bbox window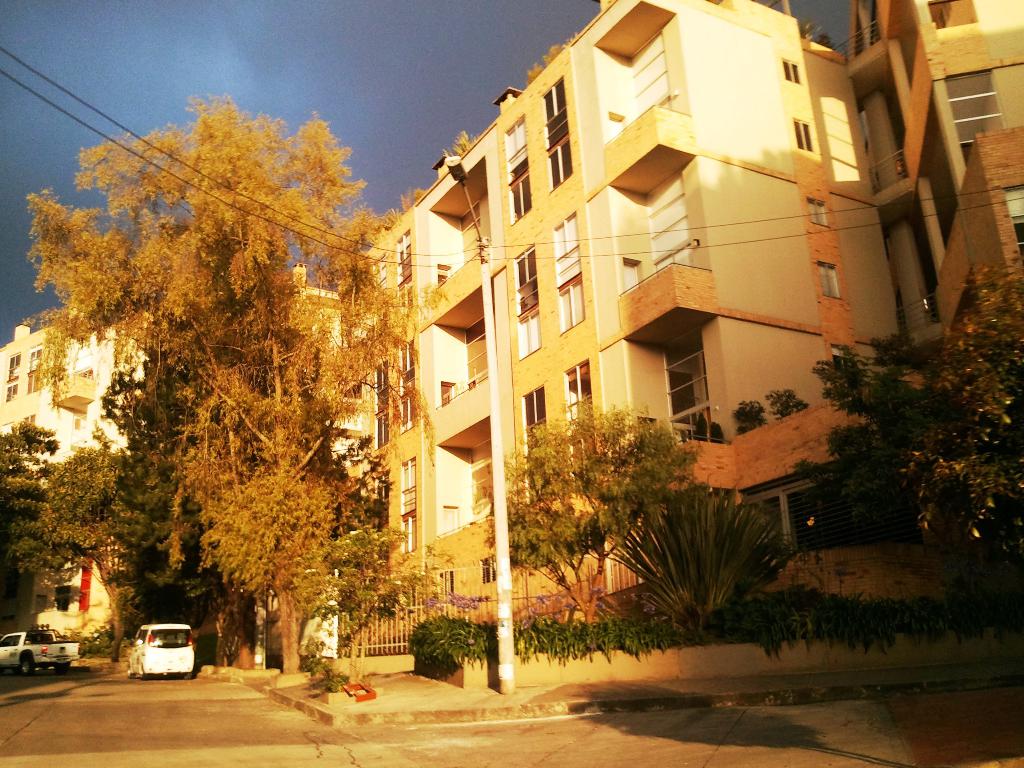
[782,61,797,82]
